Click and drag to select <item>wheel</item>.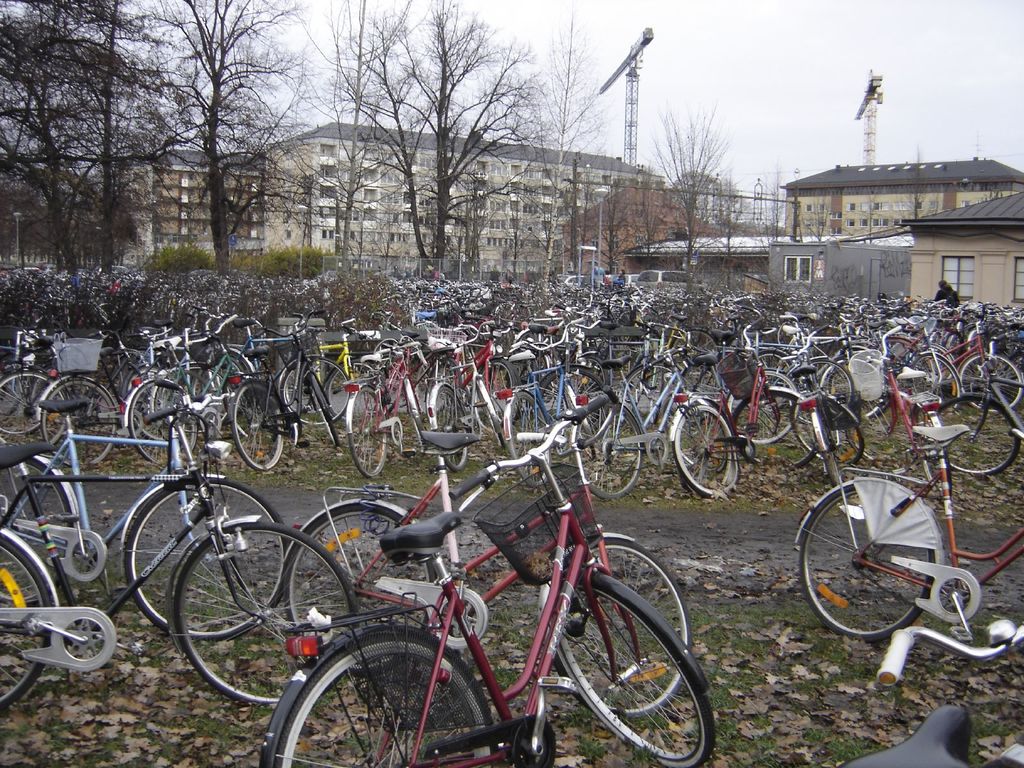
Selection: (272, 628, 494, 767).
